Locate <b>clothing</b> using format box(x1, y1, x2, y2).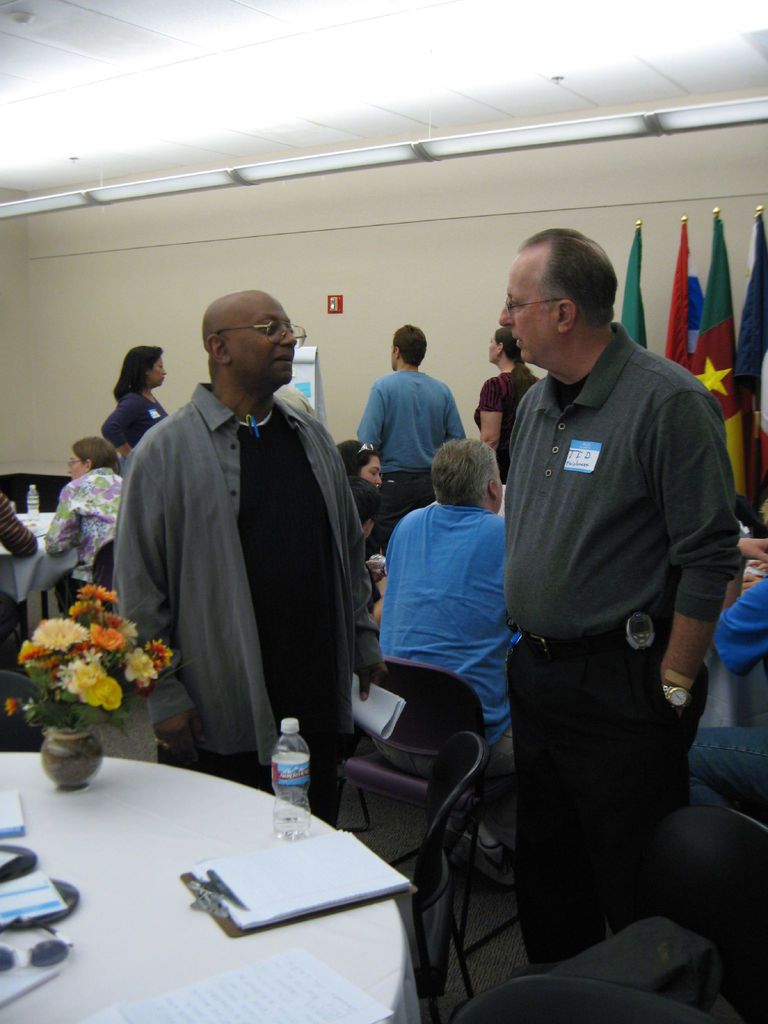
box(100, 326, 387, 794).
